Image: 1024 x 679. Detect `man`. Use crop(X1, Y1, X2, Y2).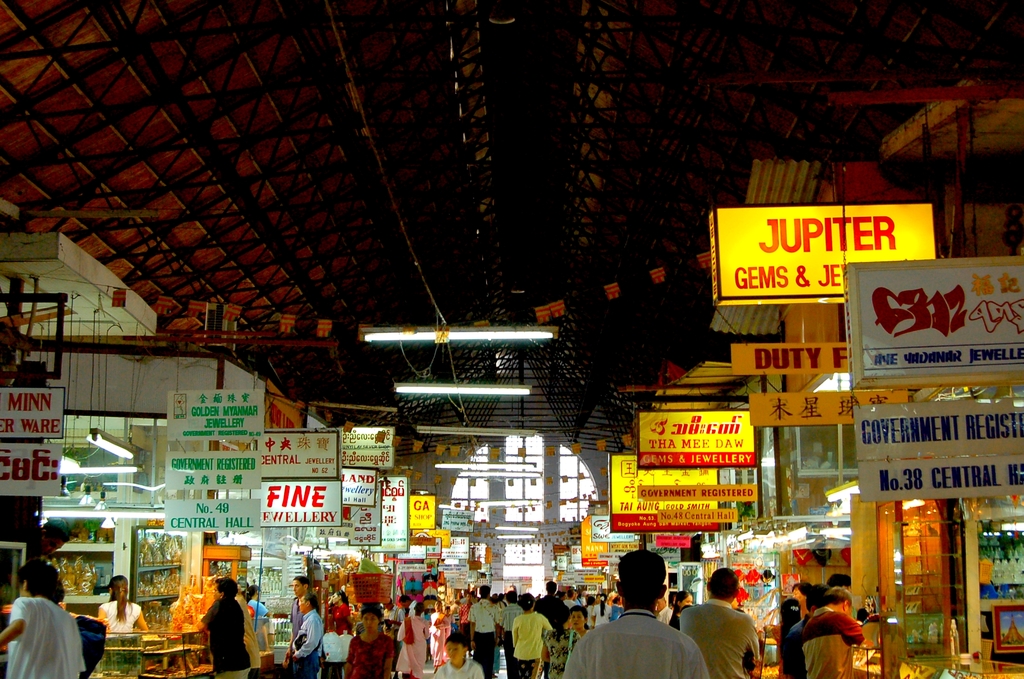
crop(0, 555, 94, 678).
